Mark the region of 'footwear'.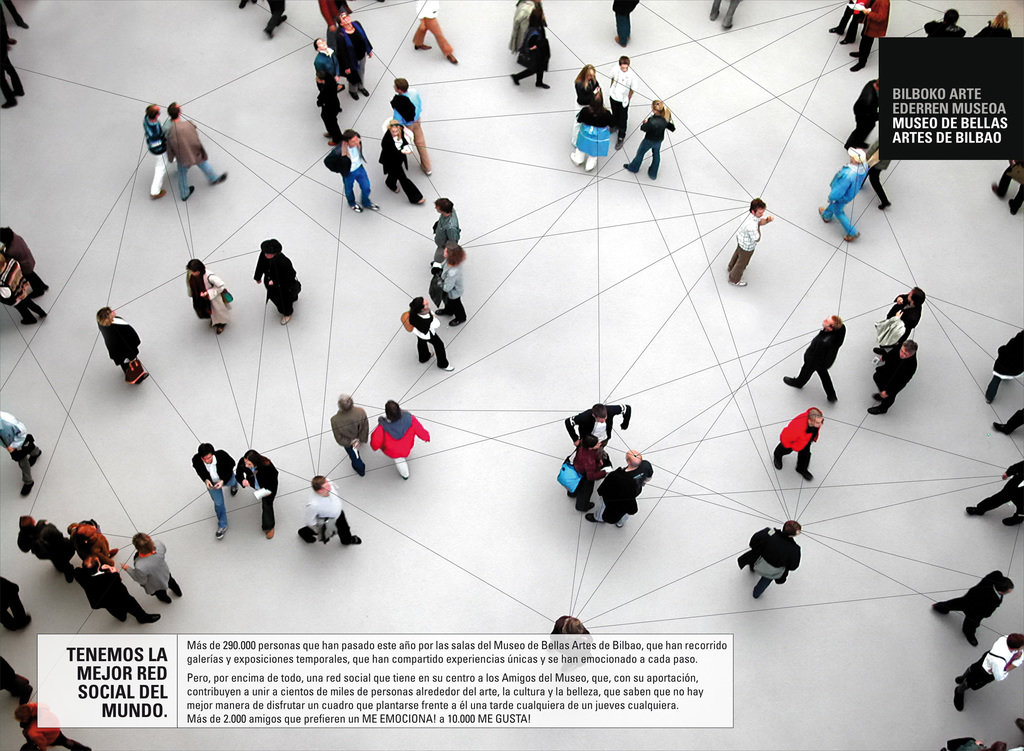
Region: box=[966, 504, 986, 516].
